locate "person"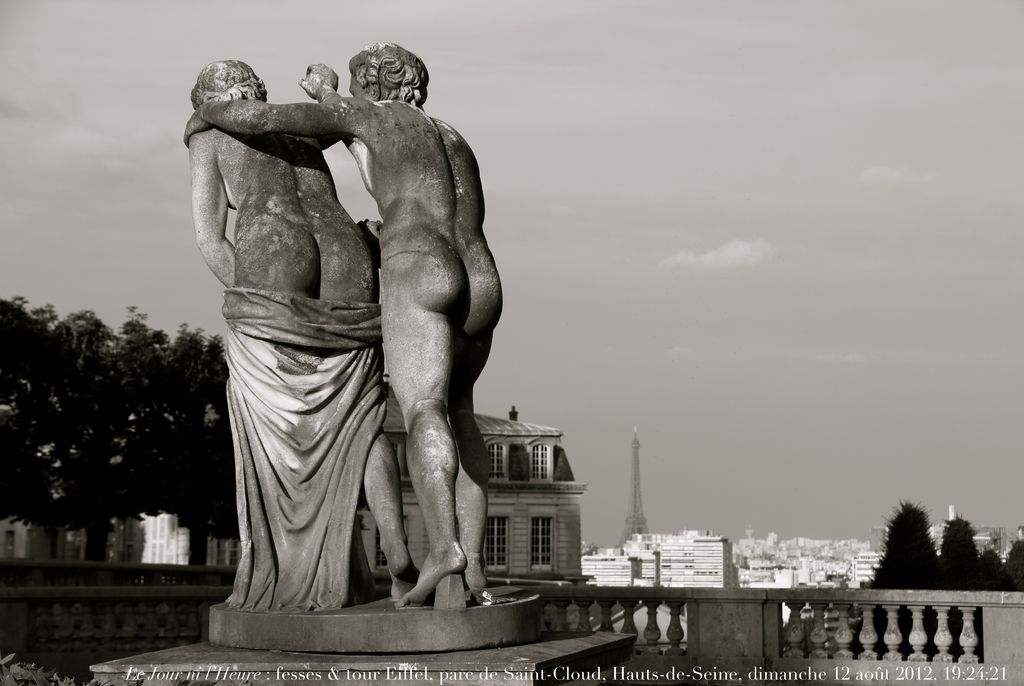
188, 60, 416, 605
